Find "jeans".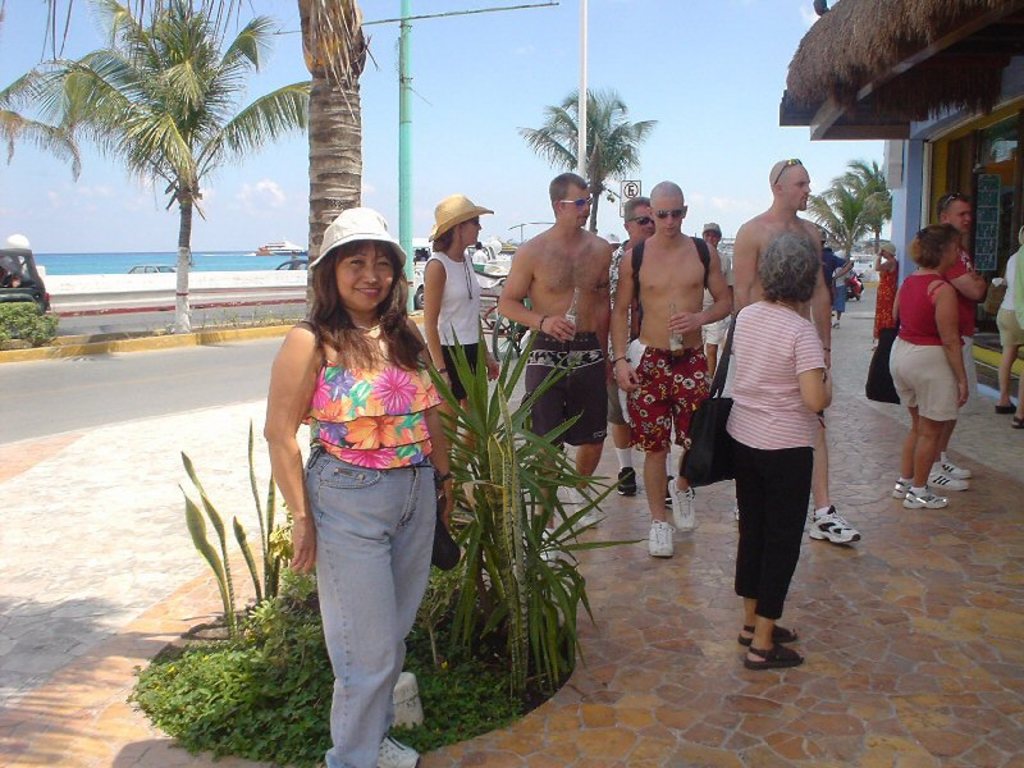
(x1=300, y1=447, x2=434, y2=767).
